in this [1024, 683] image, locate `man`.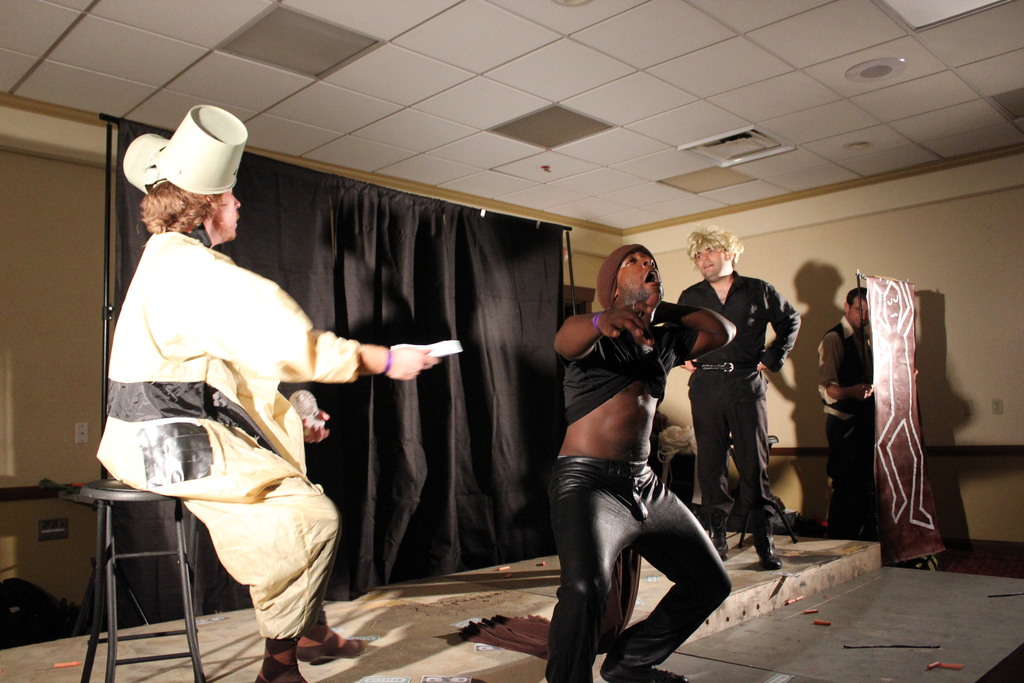
Bounding box: [x1=680, y1=236, x2=805, y2=582].
